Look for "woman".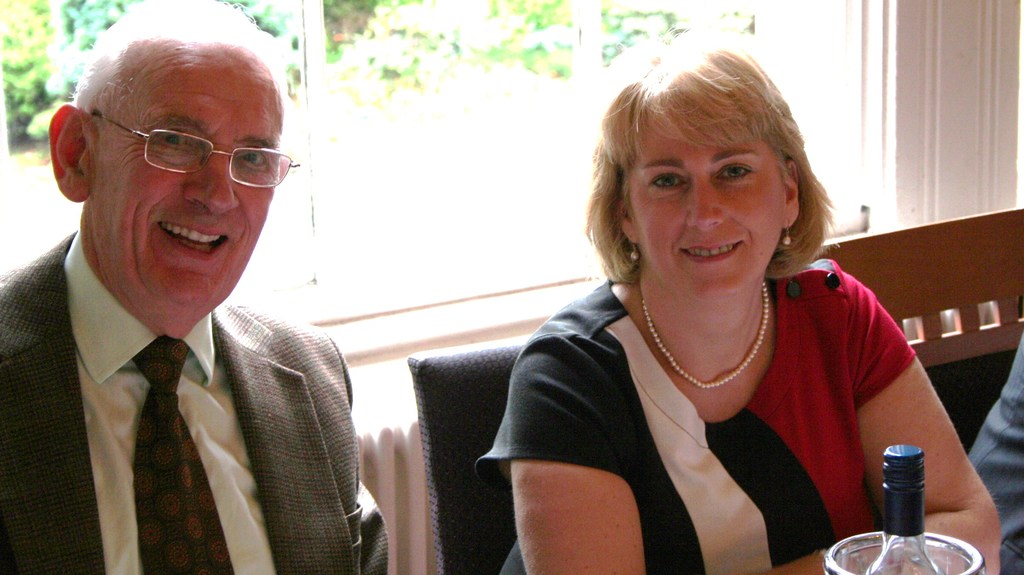
Found: locate(435, 90, 943, 562).
